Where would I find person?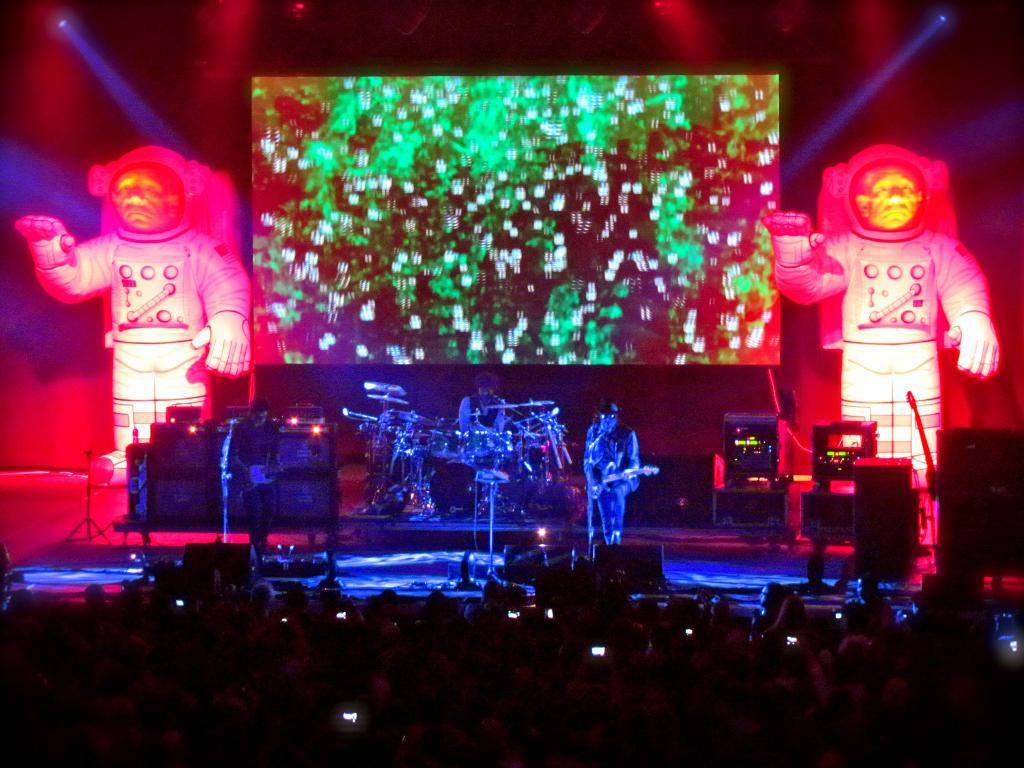
At 220/401/282/555.
